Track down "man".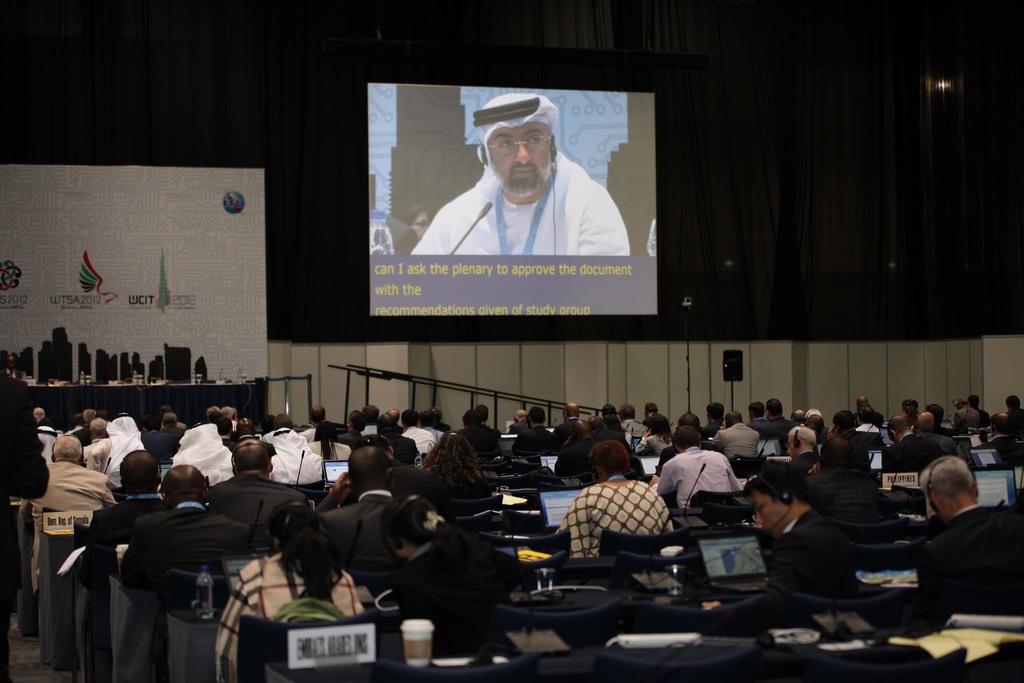
Tracked to Rect(746, 397, 766, 422).
